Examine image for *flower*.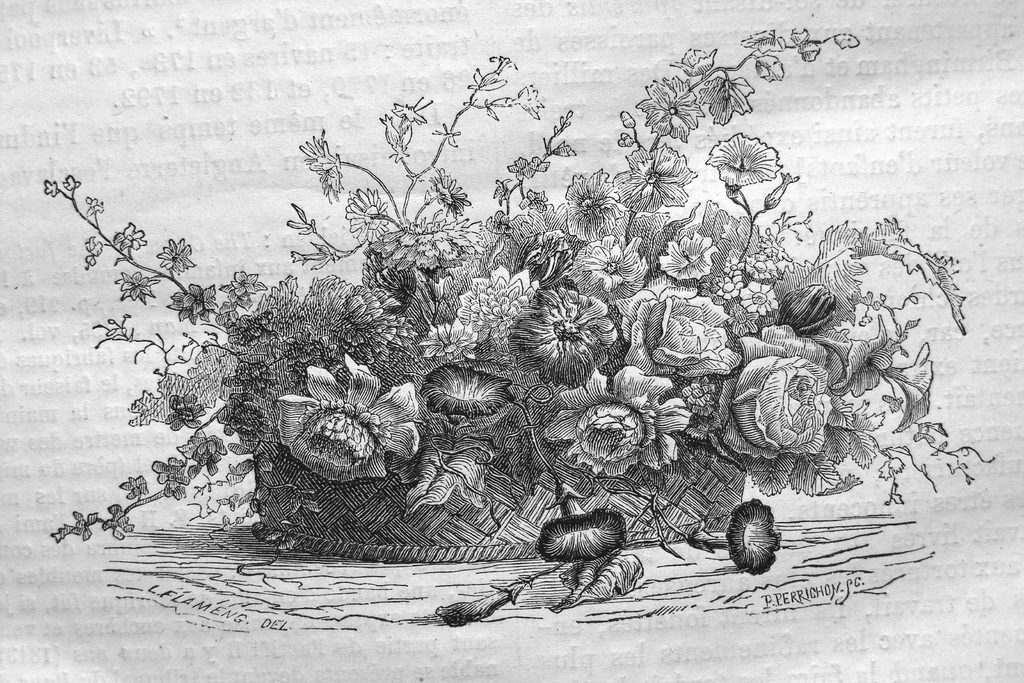
Examination result: {"x1": 543, "y1": 365, "x2": 701, "y2": 476}.
